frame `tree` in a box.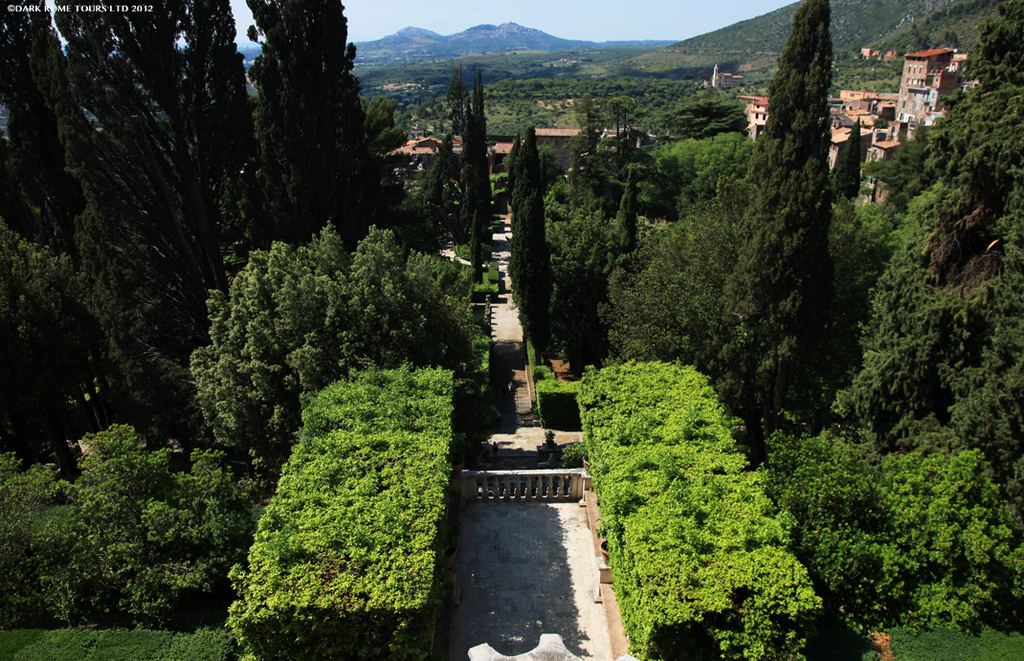
[x1=599, y1=194, x2=765, y2=419].
